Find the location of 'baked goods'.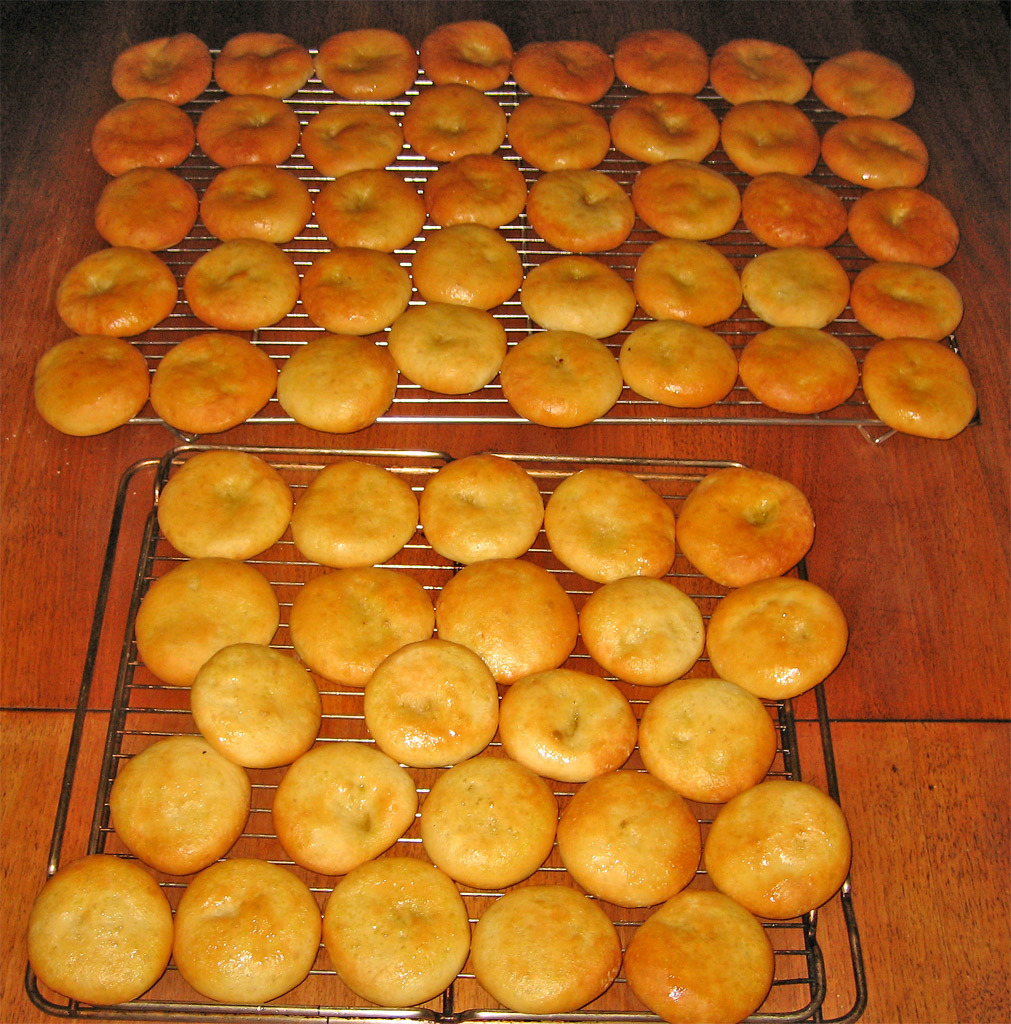
Location: [427,153,530,224].
